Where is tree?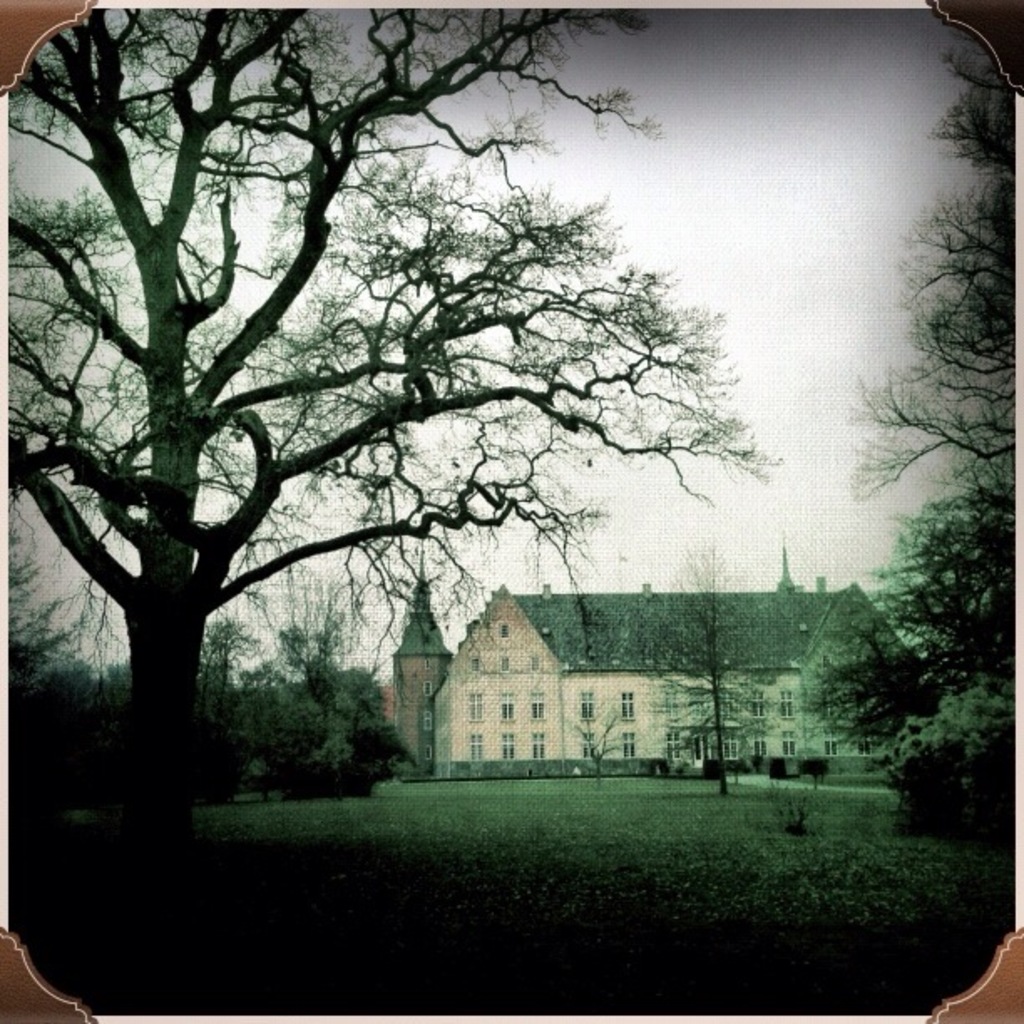
x1=644, y1=549, x2=766, y2=805.
